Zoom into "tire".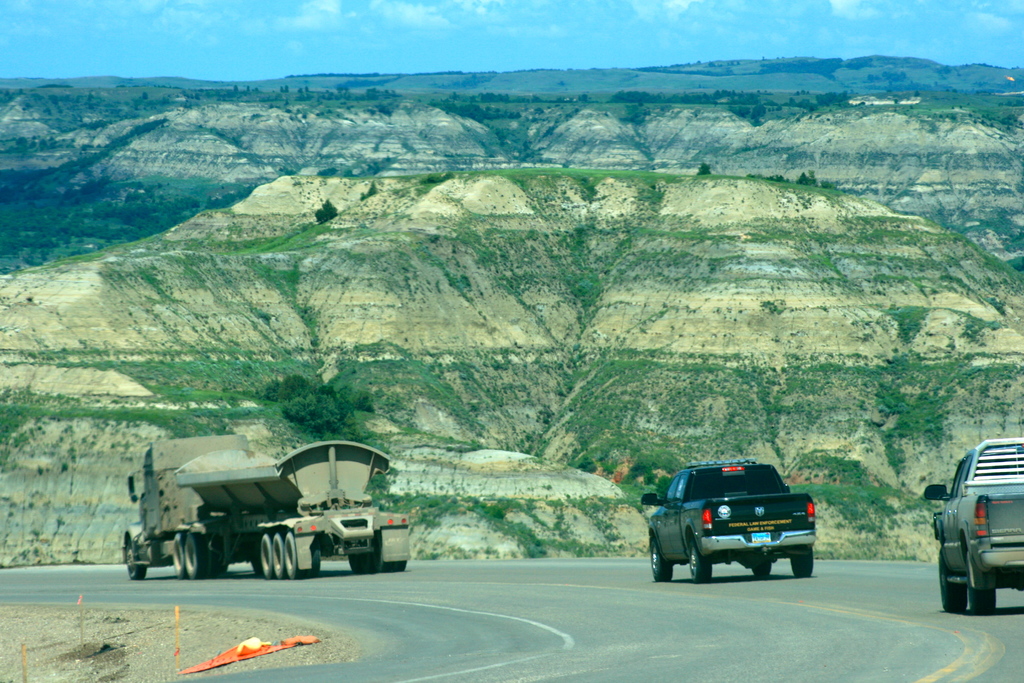
Zoom target: bbox=(260, 531, 273, 578).
